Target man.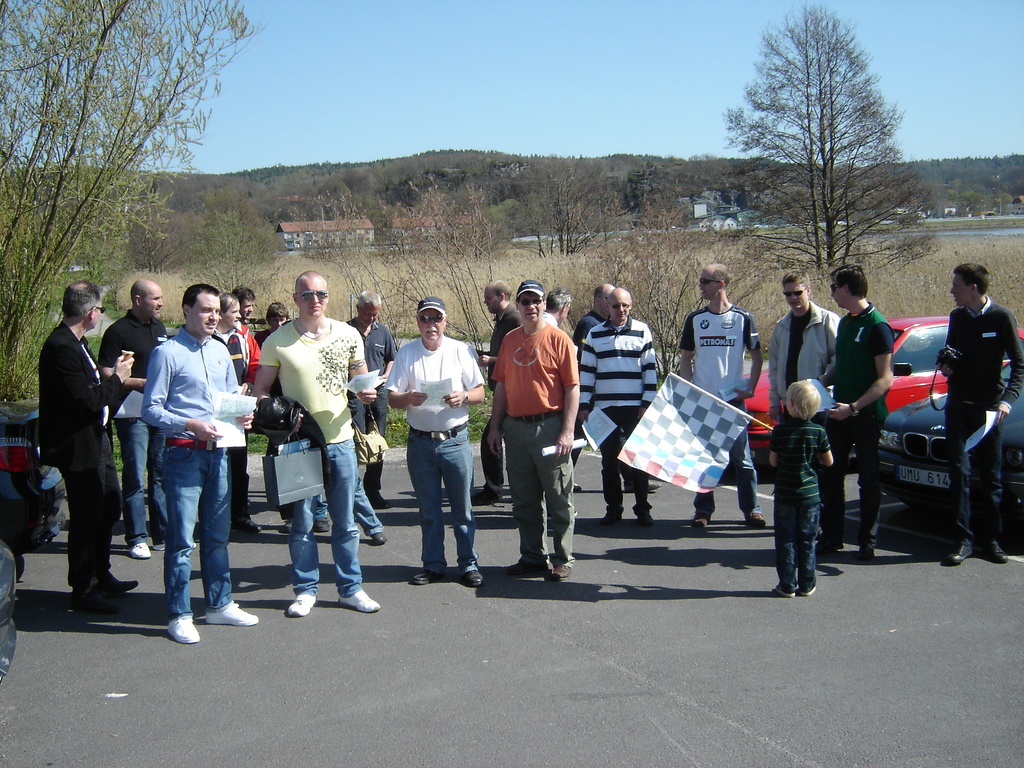
Target region: 252,268,382,616.
